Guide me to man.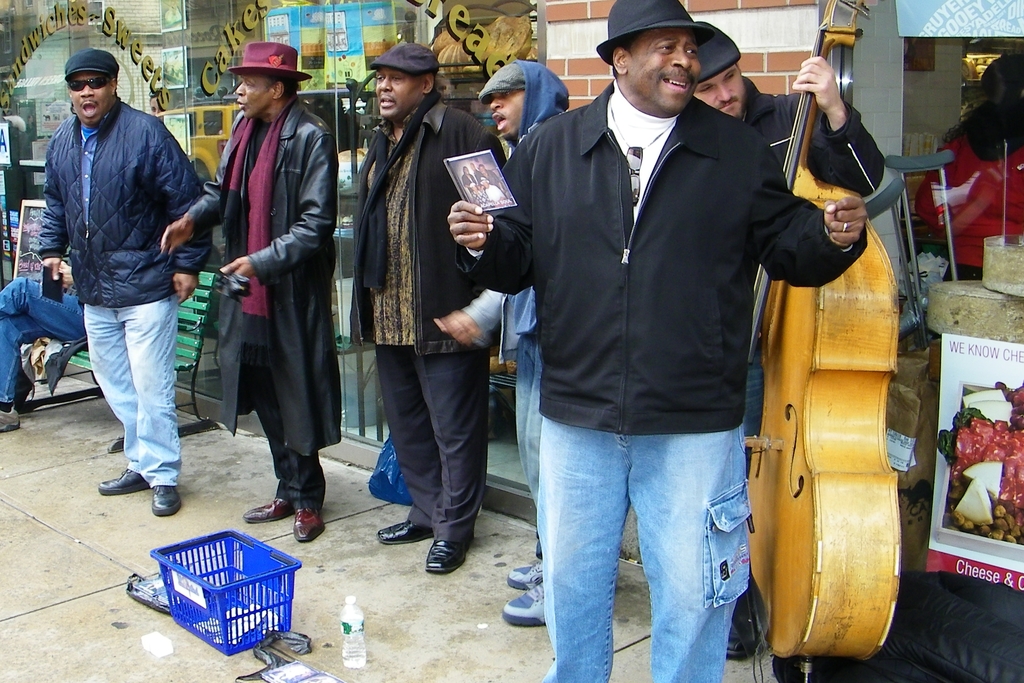
Guidance: (x1=477, y1=161, x2=505, y2=191).
